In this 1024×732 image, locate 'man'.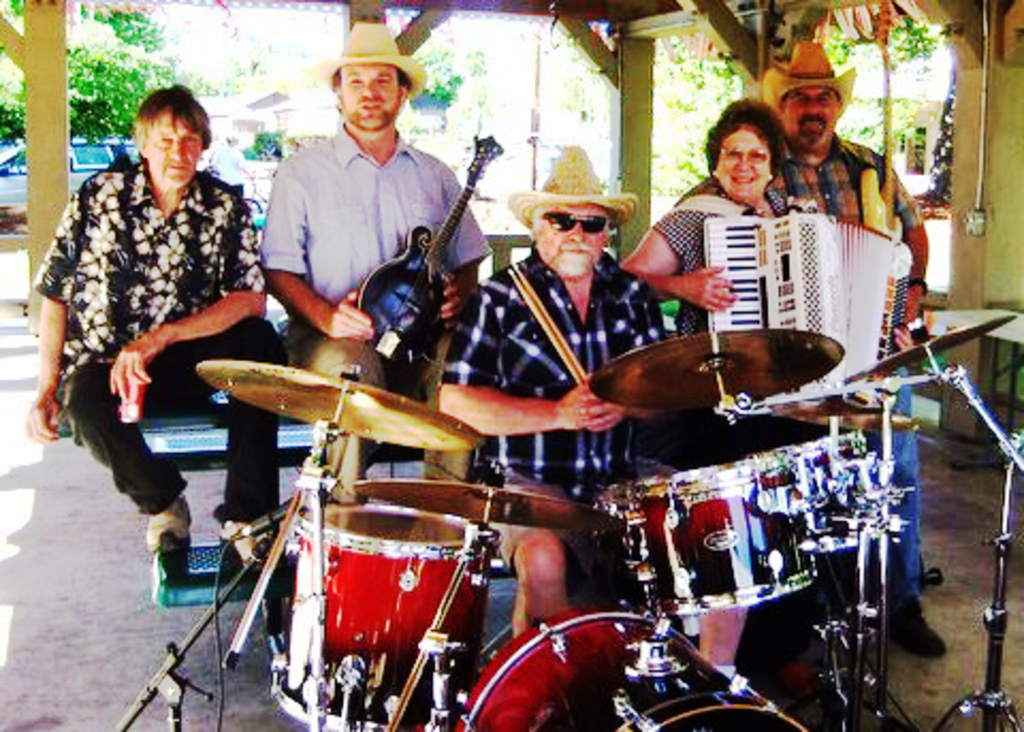
Bounding box: (437,137,757,679).
